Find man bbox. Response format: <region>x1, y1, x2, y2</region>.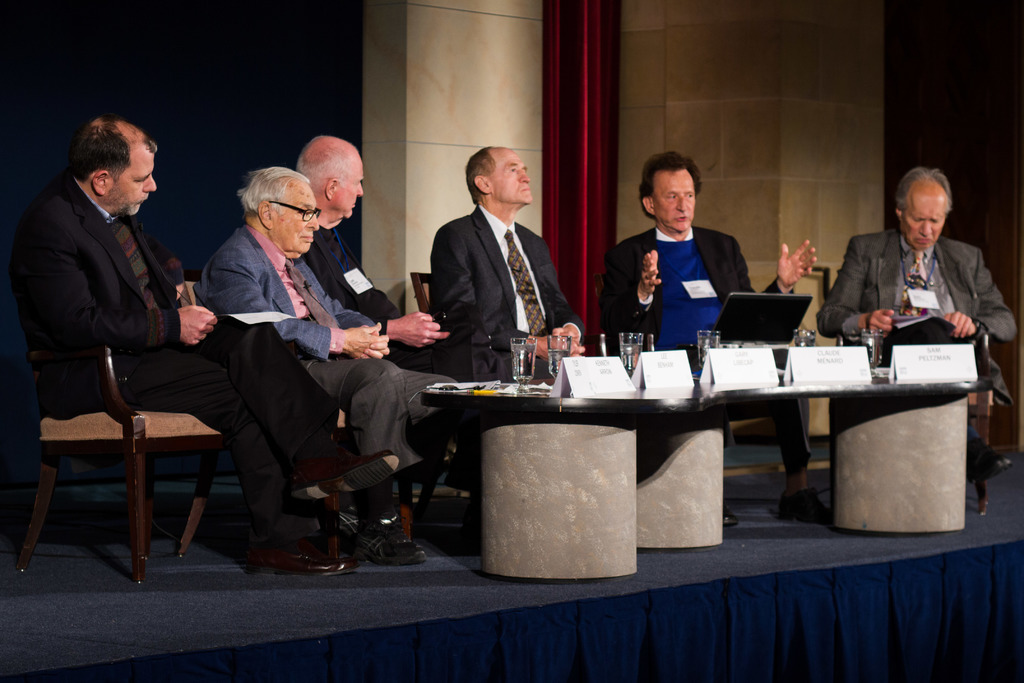
<region>295, 135, 454, 368</region>.
